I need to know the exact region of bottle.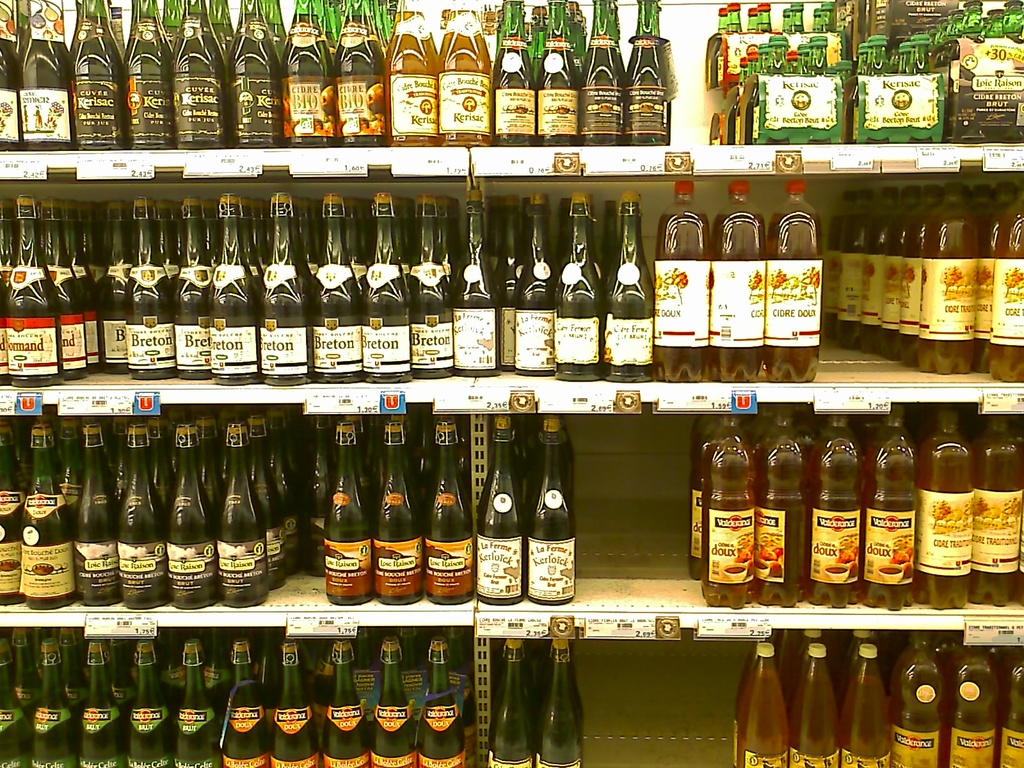
Region: bbox=[566, 0, 586, 67].
